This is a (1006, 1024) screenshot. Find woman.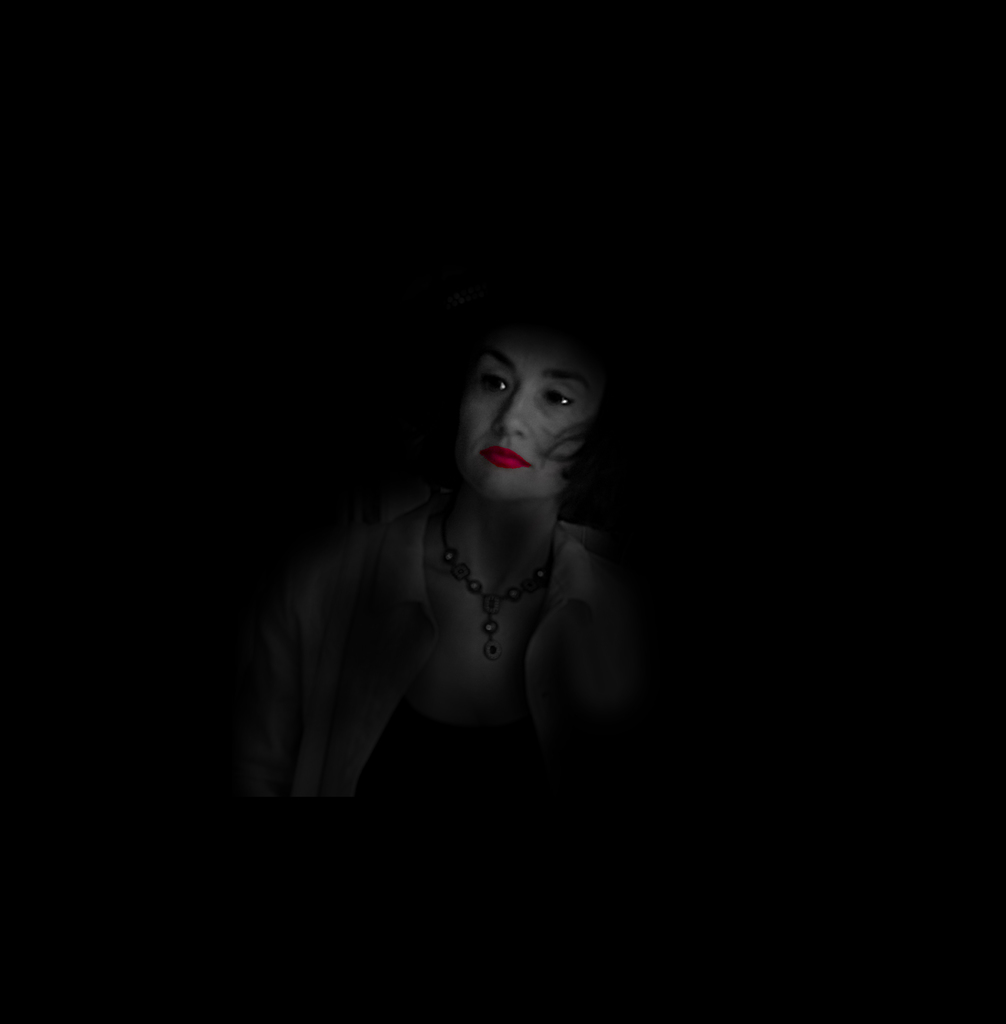
Bounding box: BBox(234, 271, 673, 807).
